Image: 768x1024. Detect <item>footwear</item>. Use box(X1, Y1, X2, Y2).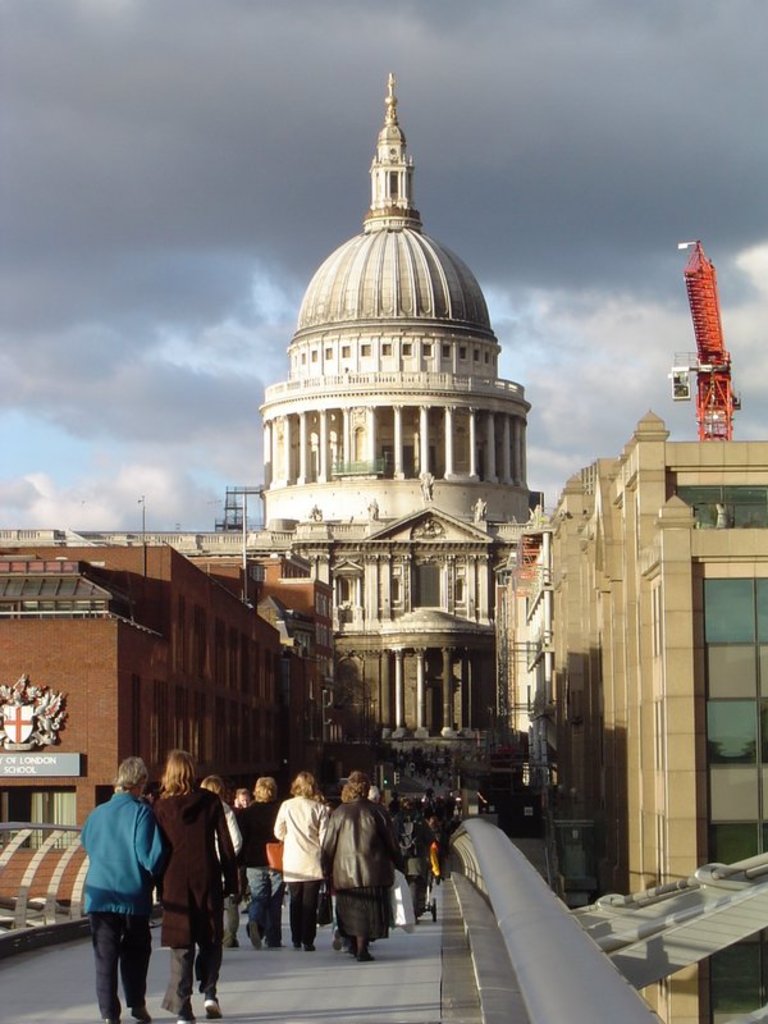
box(305, 936, 310, 948).
